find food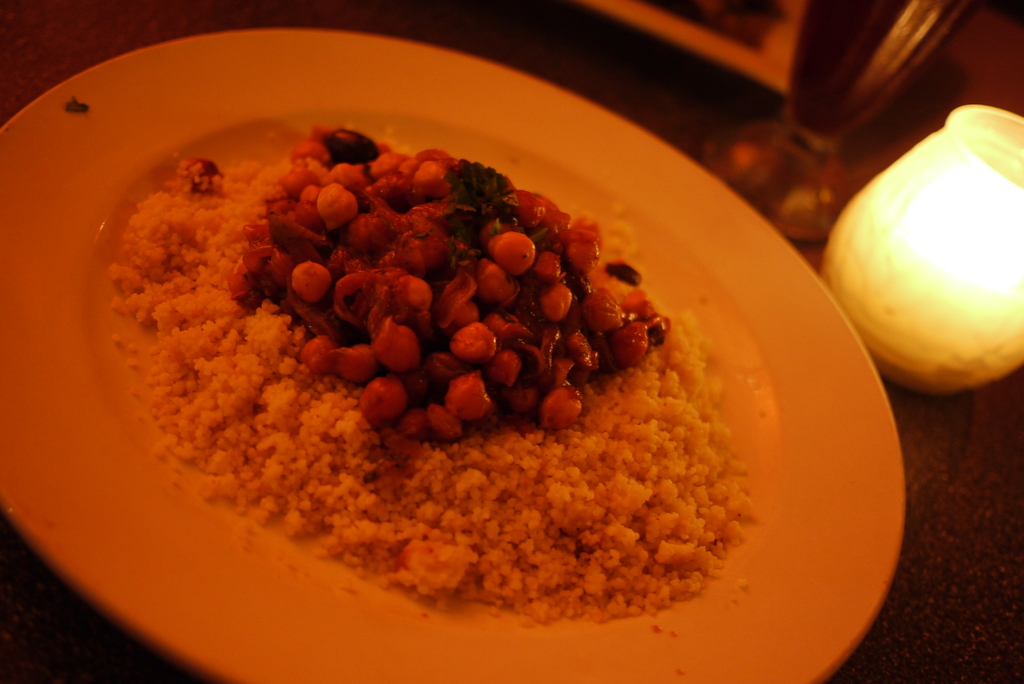
BBox(118, 83, 749, 650)
